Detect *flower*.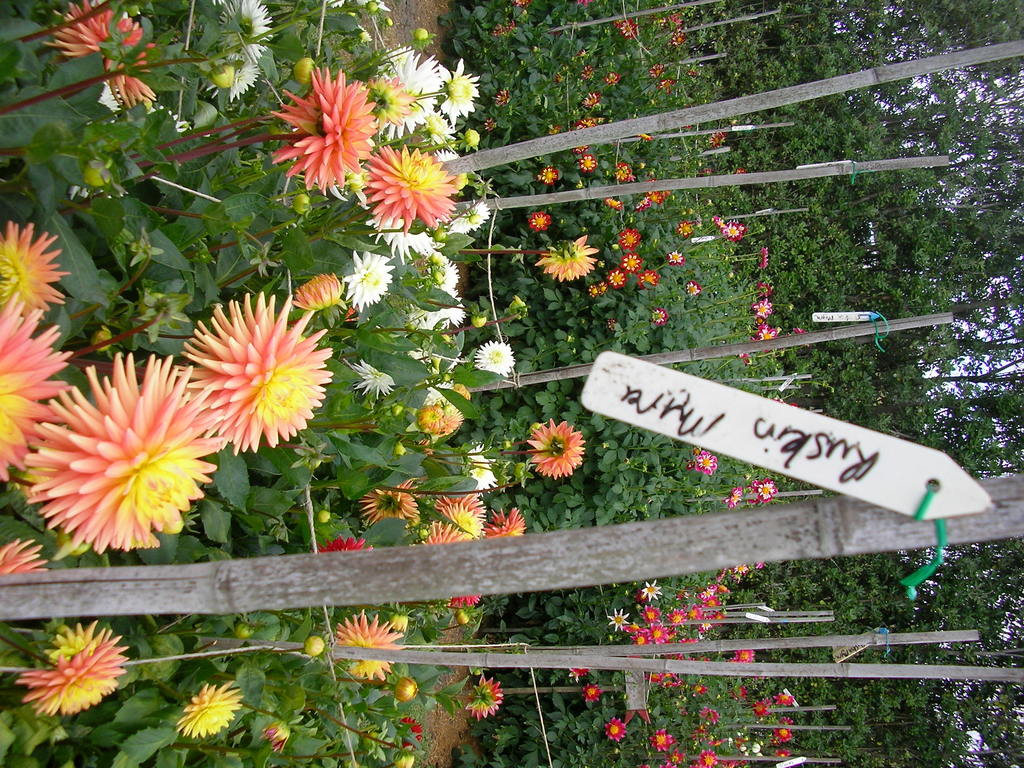
Detected at l=609, t=267, r=632, b=287.
